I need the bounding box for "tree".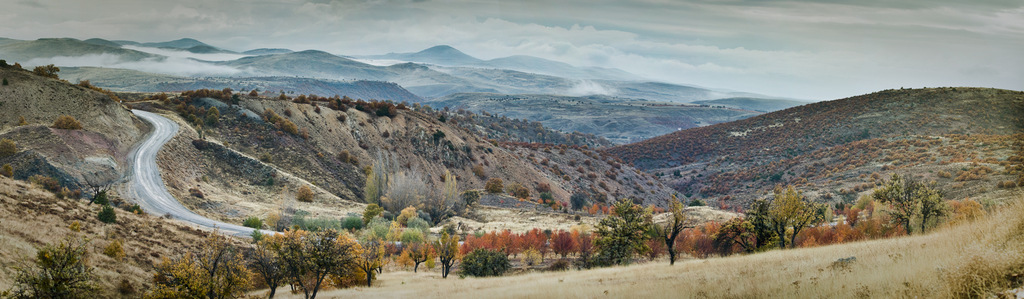
Here it is: 403, 233, 435, 273.
